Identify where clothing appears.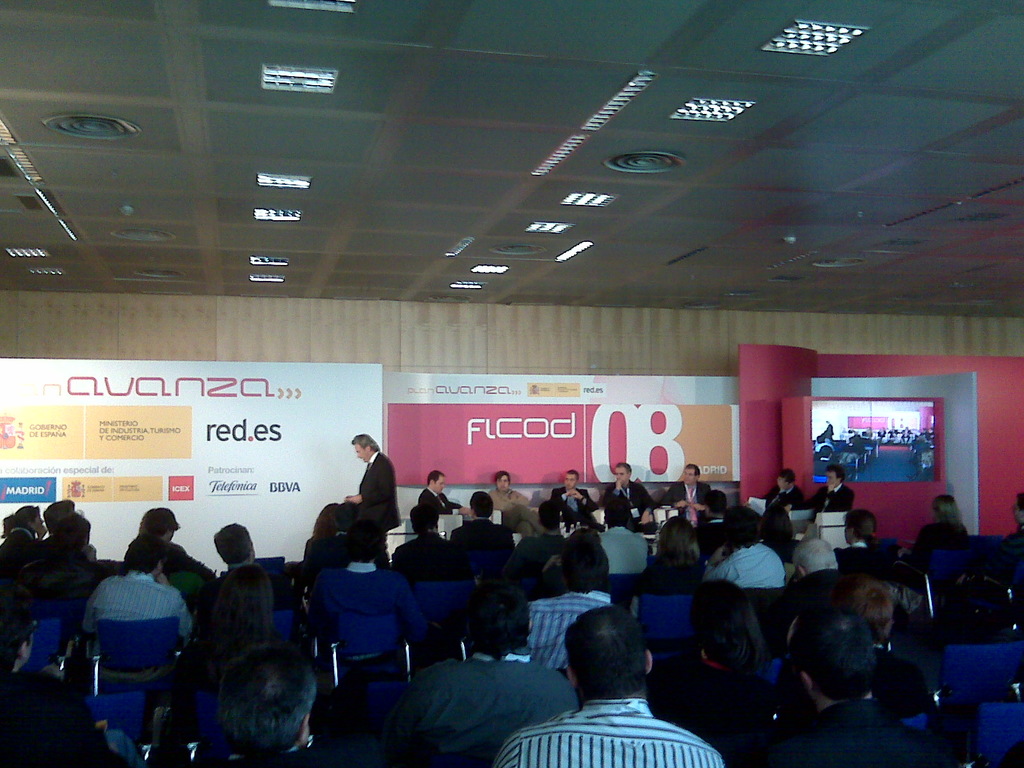
Appears at box=[899, 509, 944, 561].
